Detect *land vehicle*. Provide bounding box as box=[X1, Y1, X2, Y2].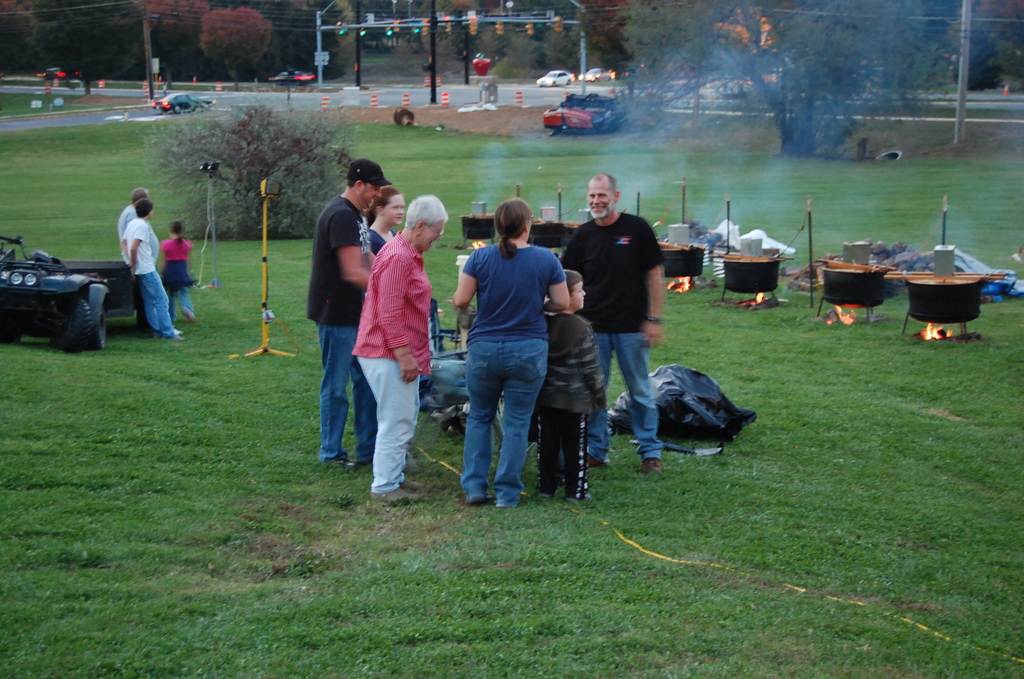
box=[152, 91, 214, 120].
